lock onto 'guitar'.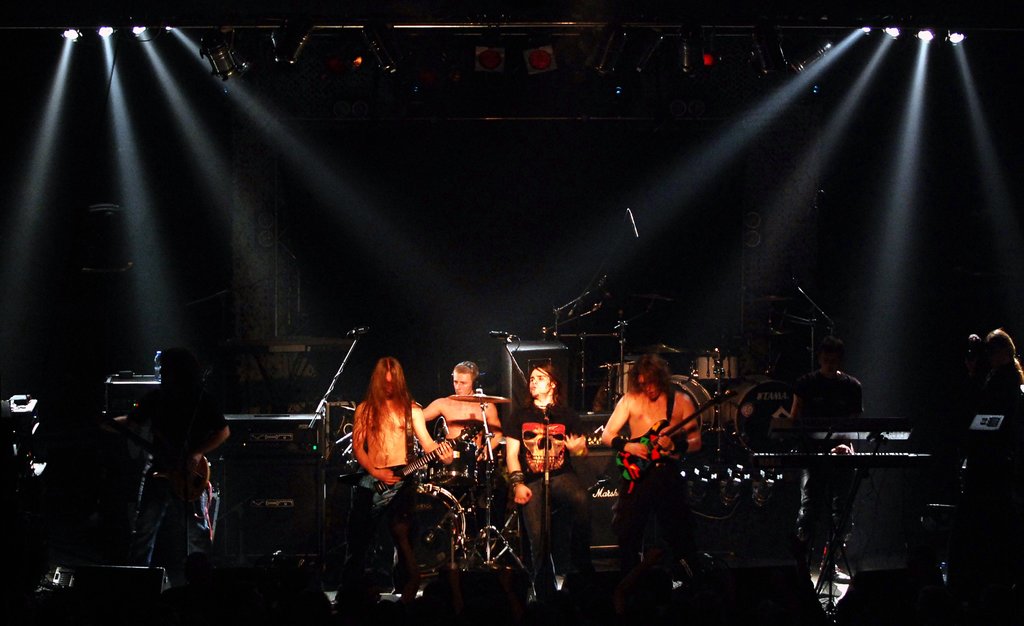
Locked: {"x1": 605, "y1": 394, "x2": 735, "y2": 495}.
